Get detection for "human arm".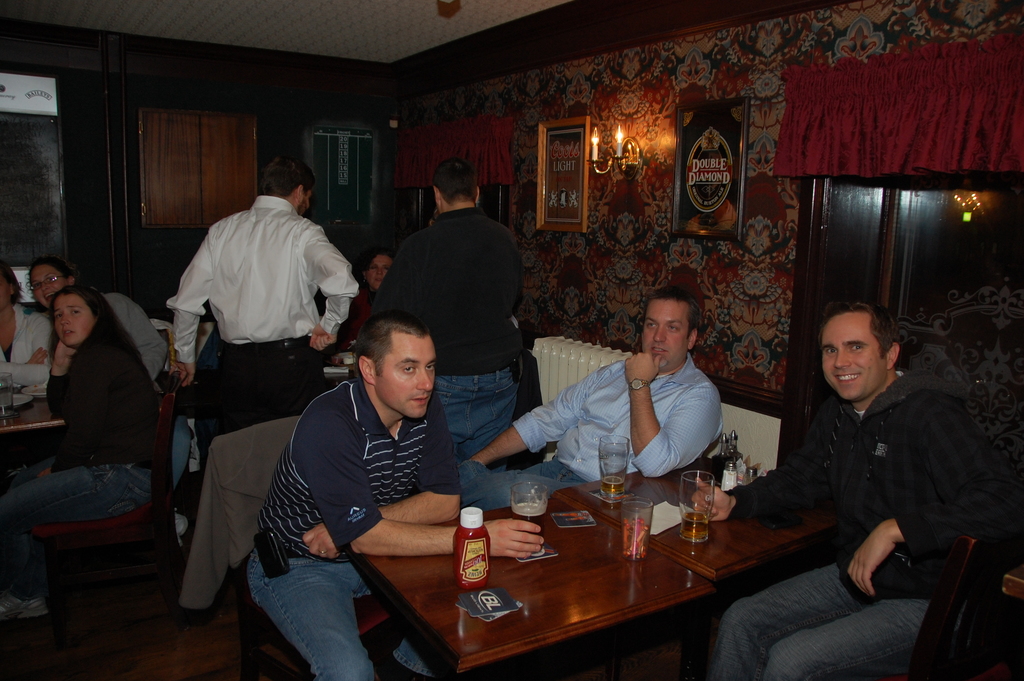
Detection: BBox(381, 227, 419, 323).
